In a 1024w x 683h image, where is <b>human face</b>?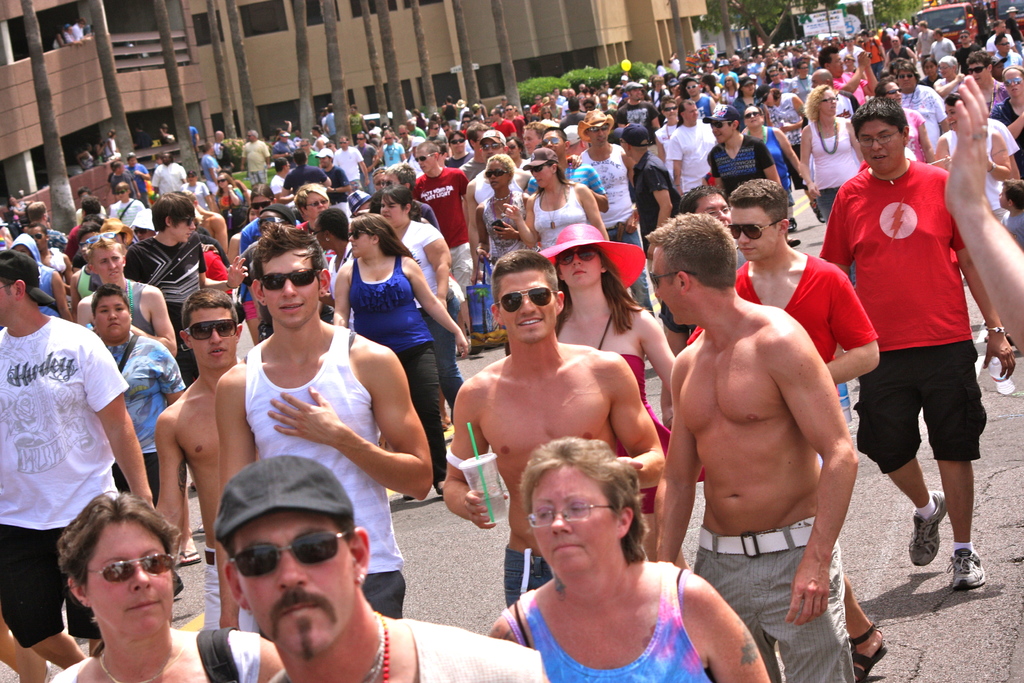
(x1=189, y1=307, x2=245, y2=370).
